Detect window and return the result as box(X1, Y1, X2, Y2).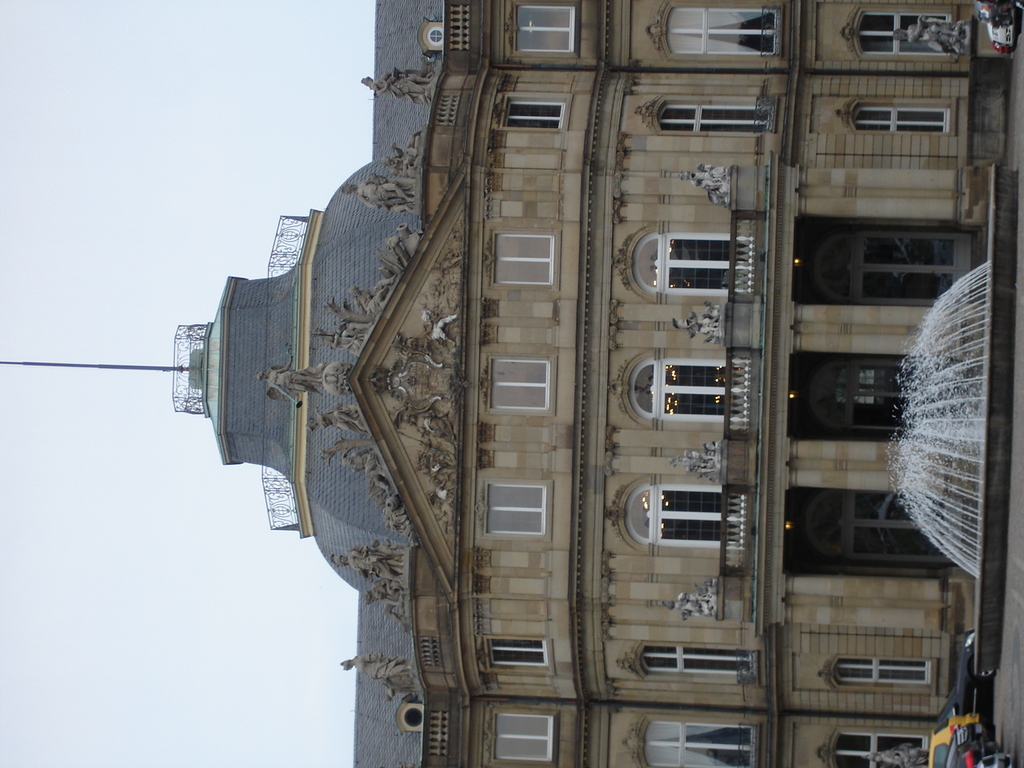
box(486, 634, 554, 674).
